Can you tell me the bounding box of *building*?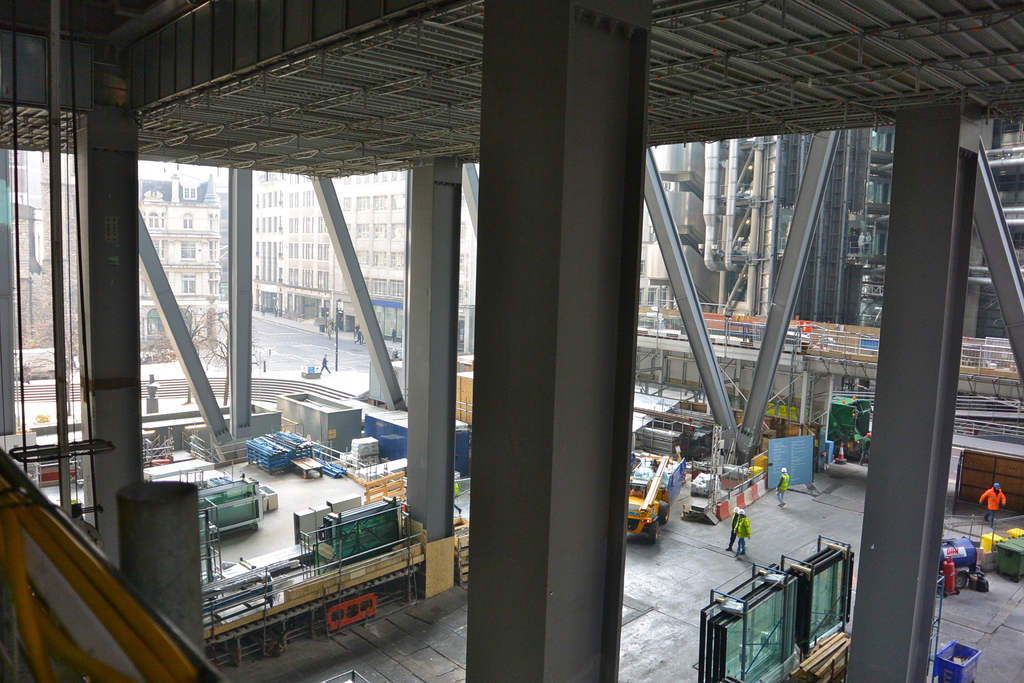
(139,172,228,353).
